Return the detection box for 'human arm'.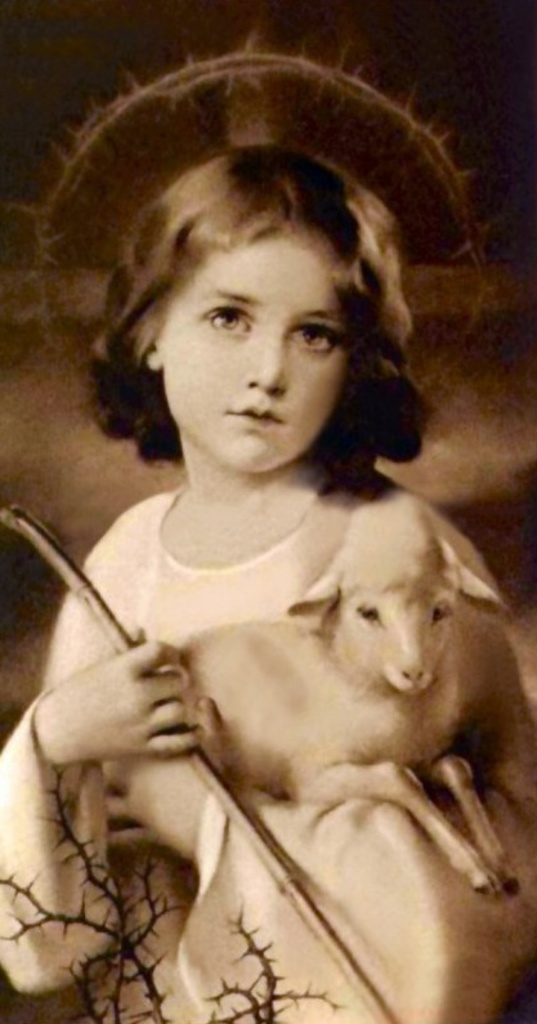
crop(0, 491, 240, 1011).
